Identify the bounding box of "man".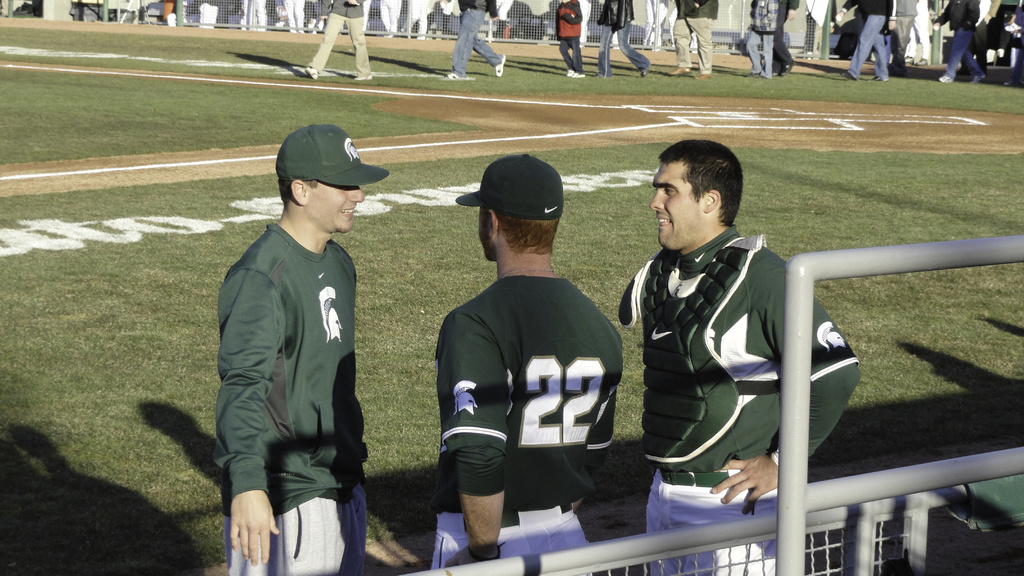
<box>775,0,797,75</box>.
